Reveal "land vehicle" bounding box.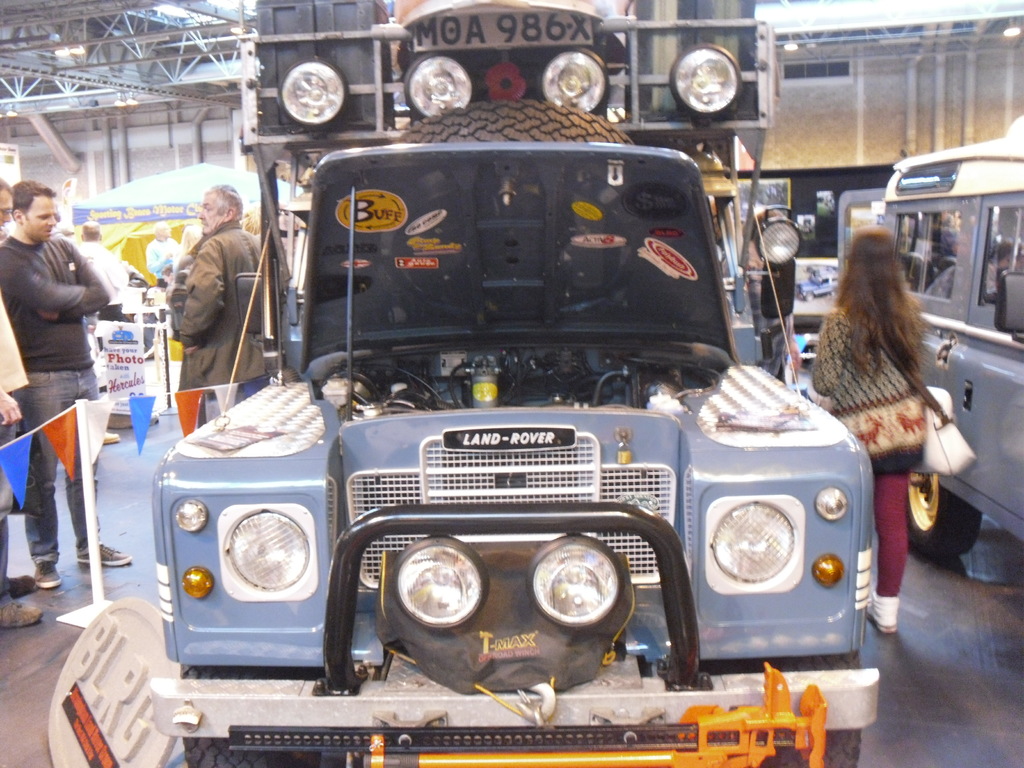
Revealed: Rect(116, 125, 890, 738).
